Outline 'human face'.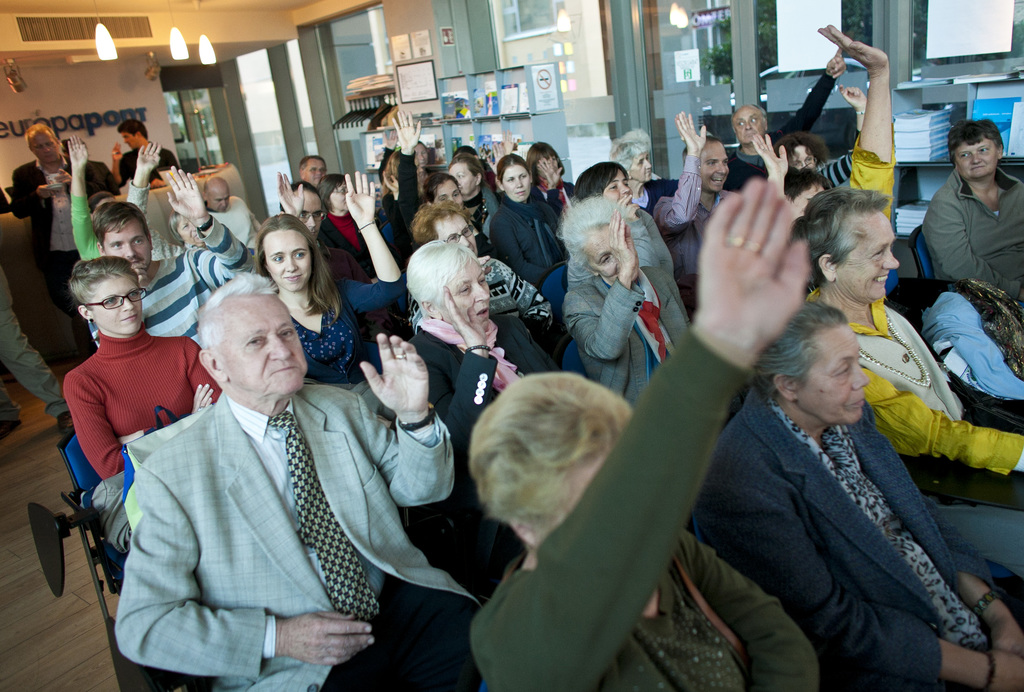
Outline: Rect(31, 128, 57, 163).
